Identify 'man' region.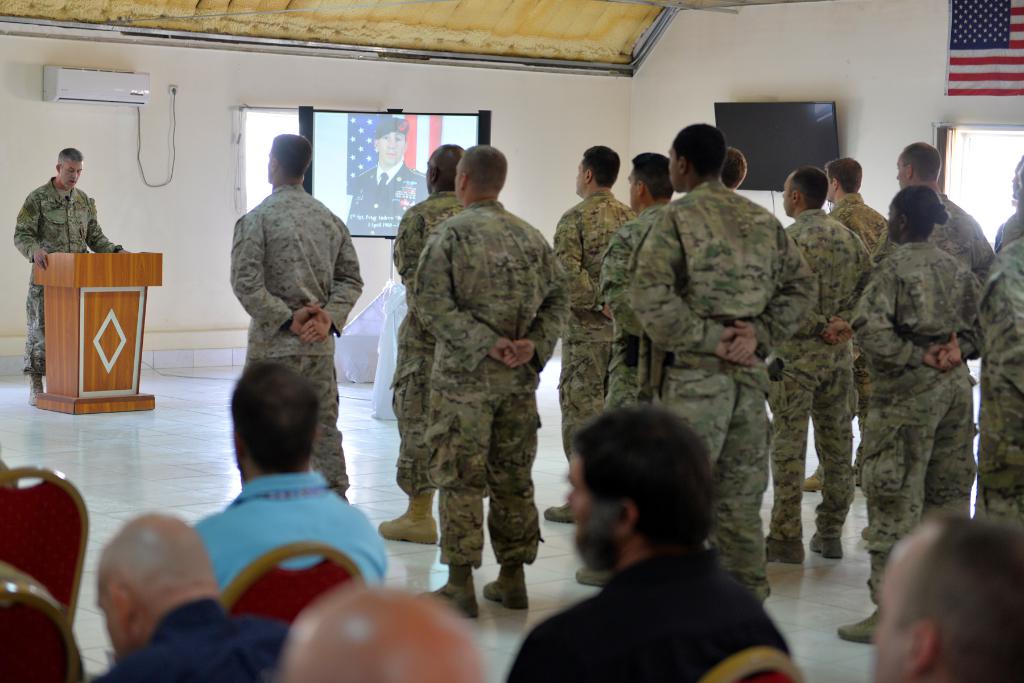
Region: bbox=(541, 136, 634, 530).
